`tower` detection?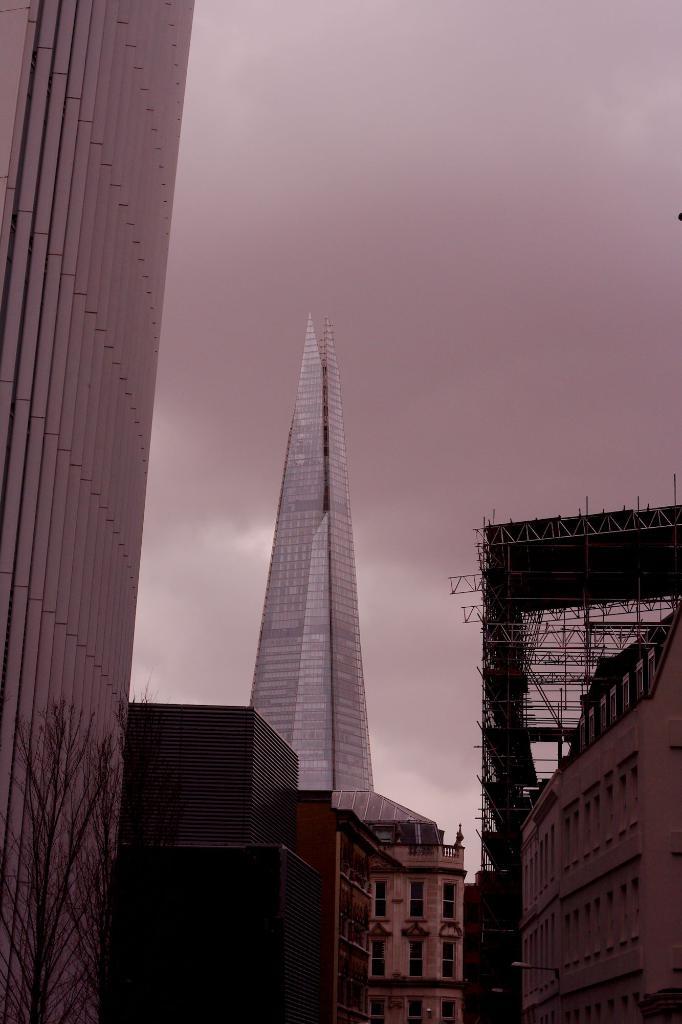
<region>250, 313, 379, 797</region>
